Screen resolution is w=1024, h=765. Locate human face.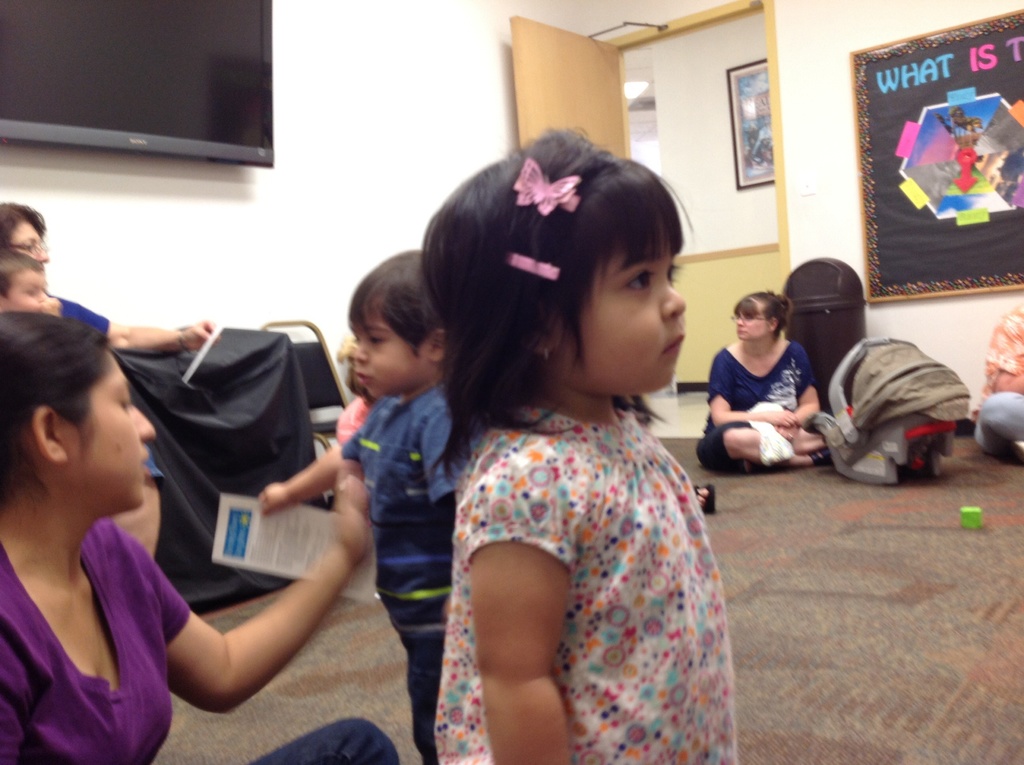
Rect(557, 239, 688, 395).
